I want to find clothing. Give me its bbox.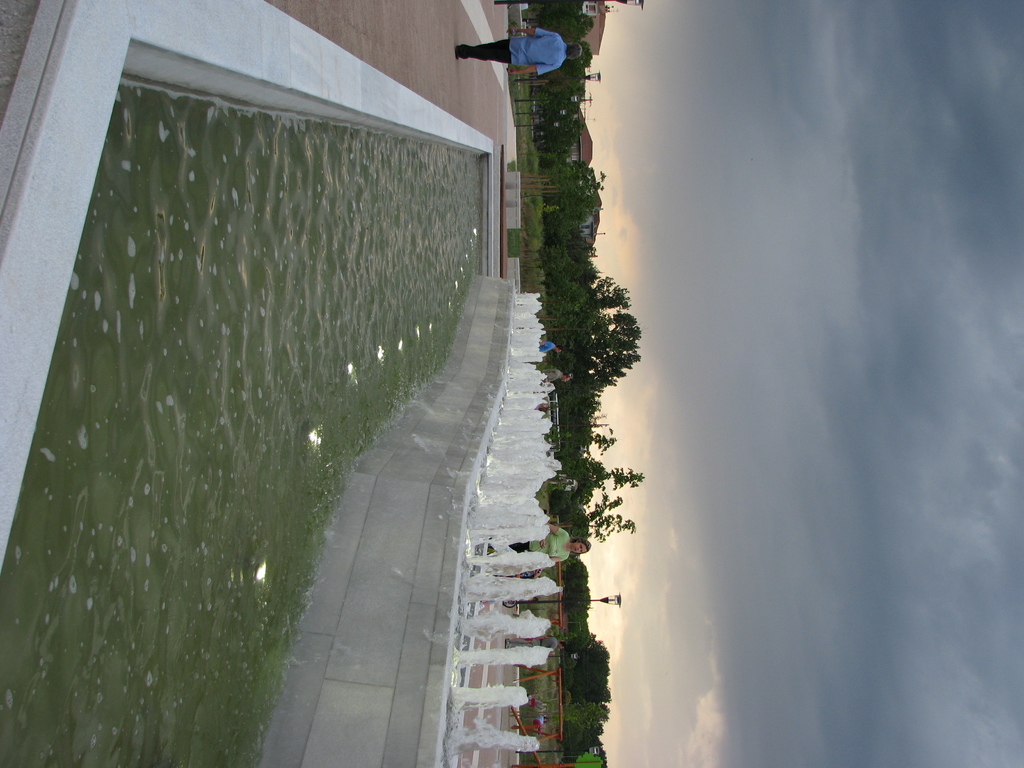
(left=511, top=31, right=566, bottom=74).
